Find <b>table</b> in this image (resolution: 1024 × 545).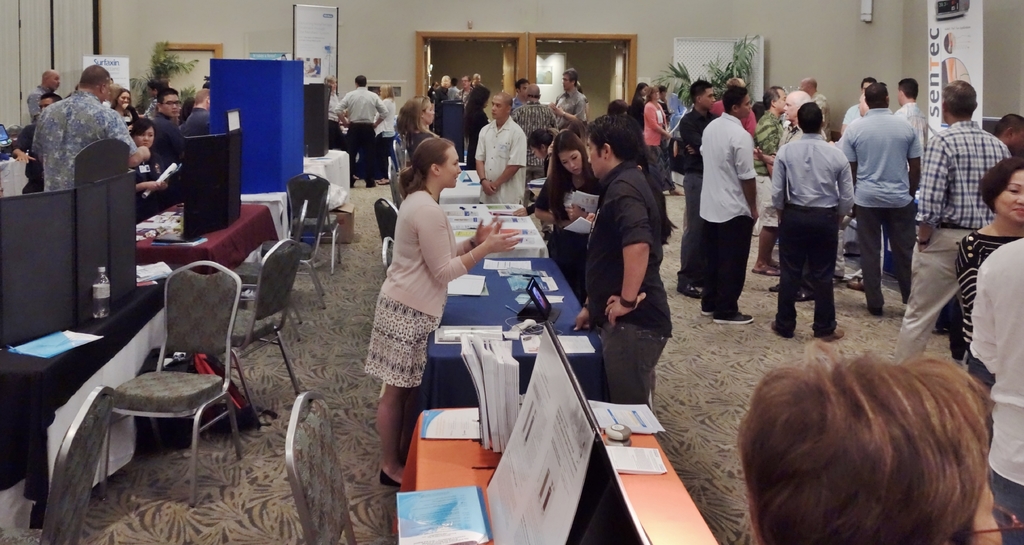
435,170,491,200.
